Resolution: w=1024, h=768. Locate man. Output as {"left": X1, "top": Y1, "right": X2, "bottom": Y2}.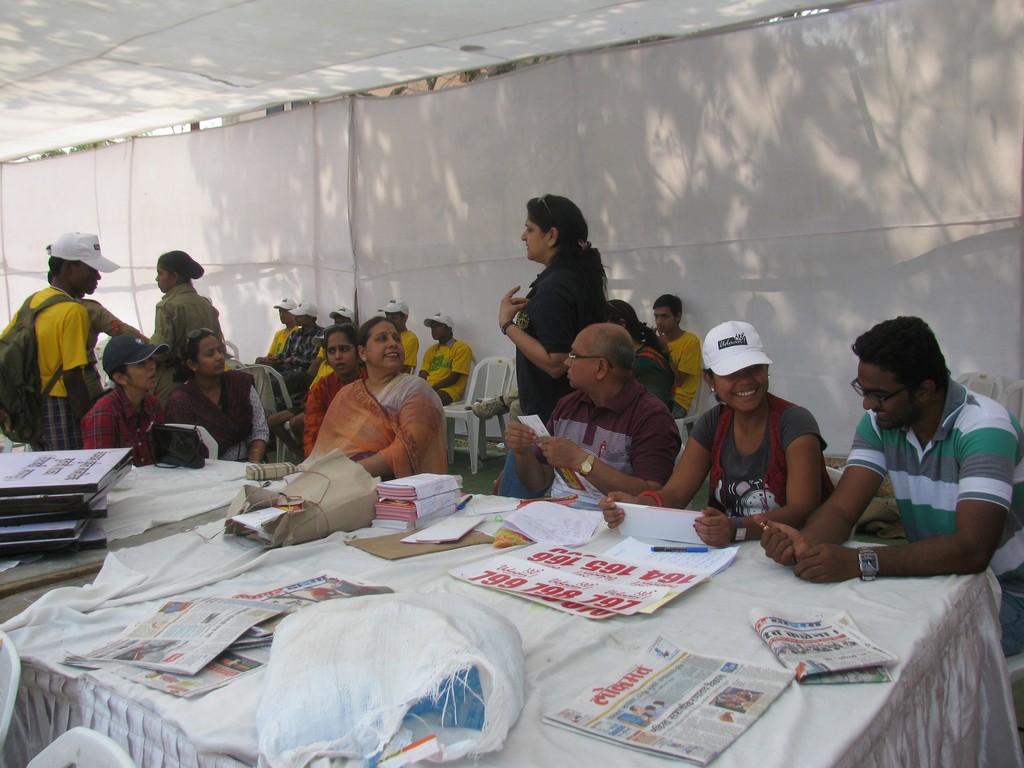
{"left": 758, "top": 317, "right": 1023, "bottom": 652}.
